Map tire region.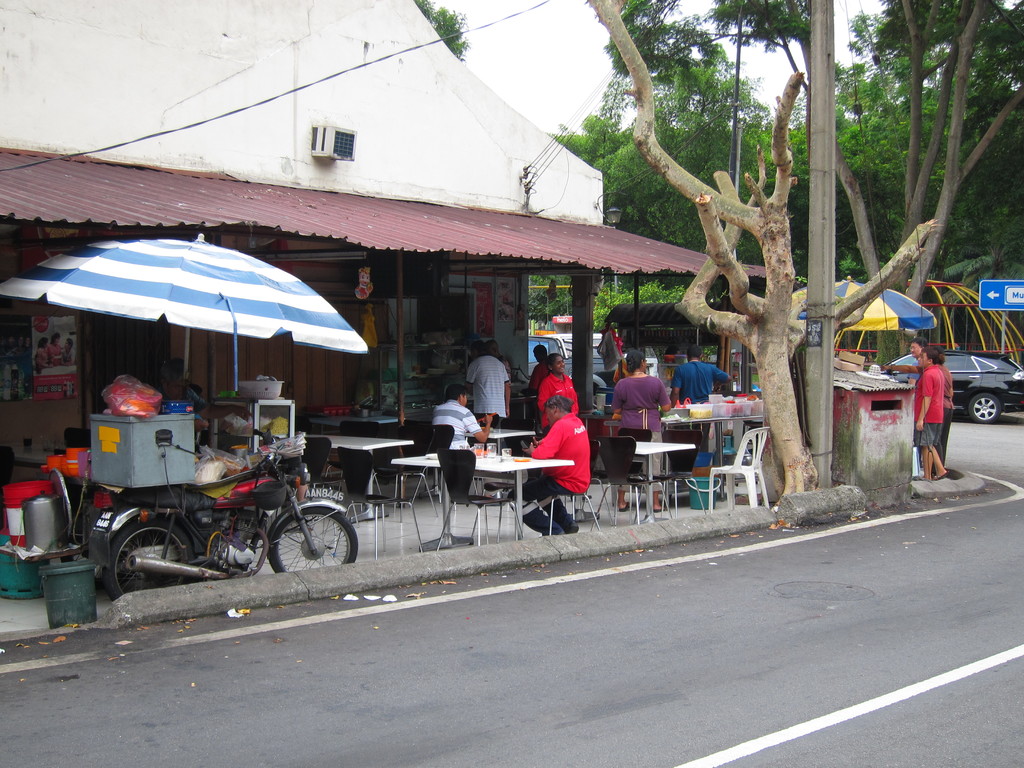
Mapped to box=[99, 512, 198, 597].
